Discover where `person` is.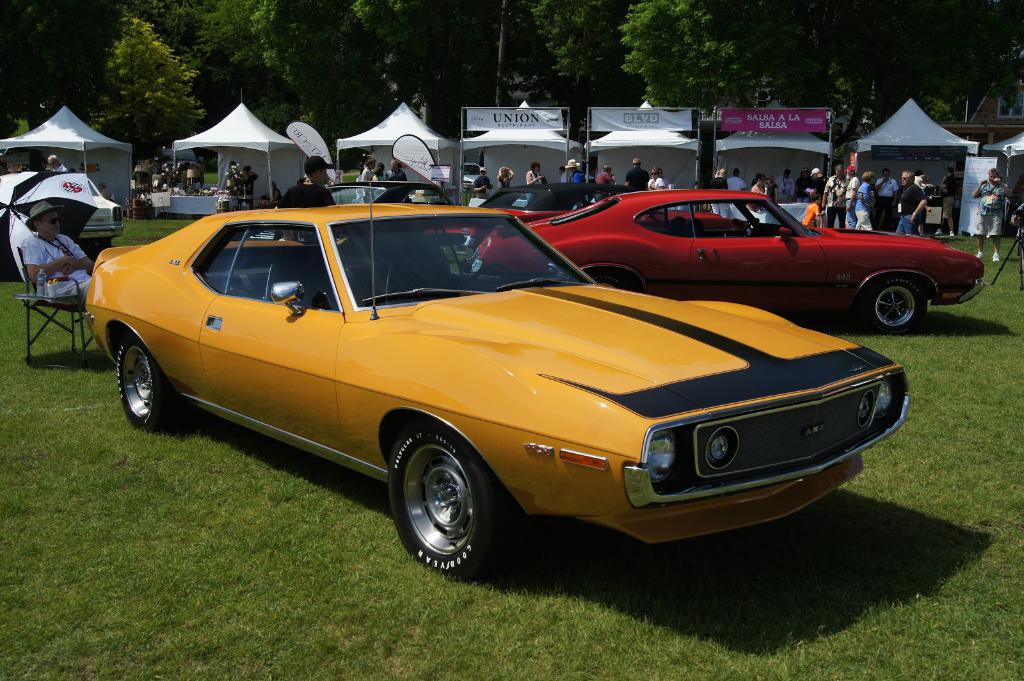
Discovered at [876,169,895,228].
